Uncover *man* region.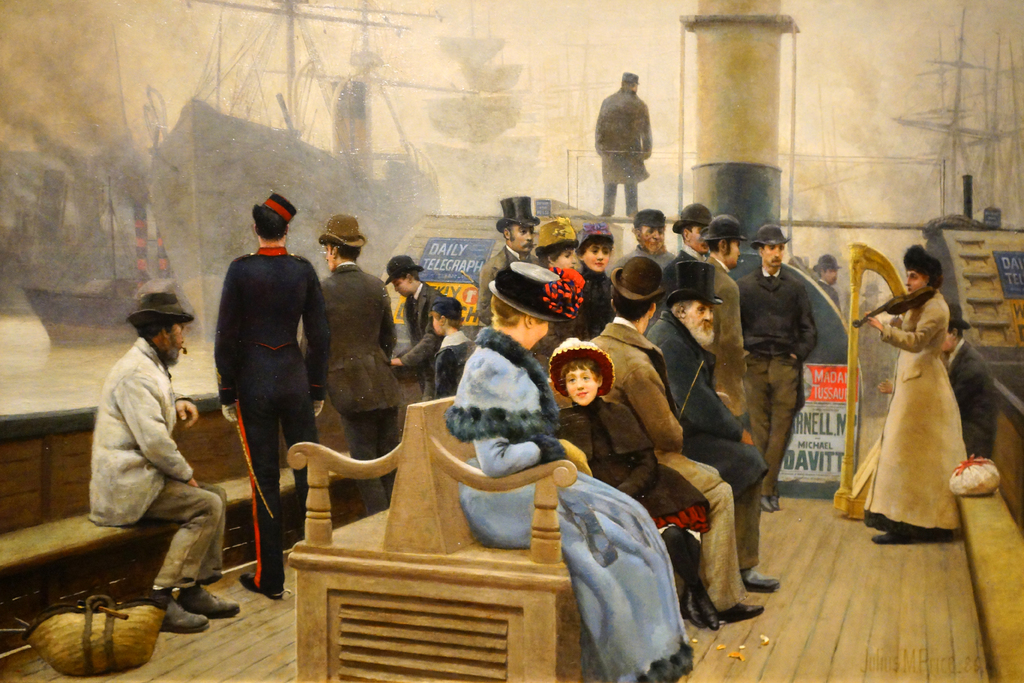
Uncovered: [left=383, top=257, right=459, bottom=408].
